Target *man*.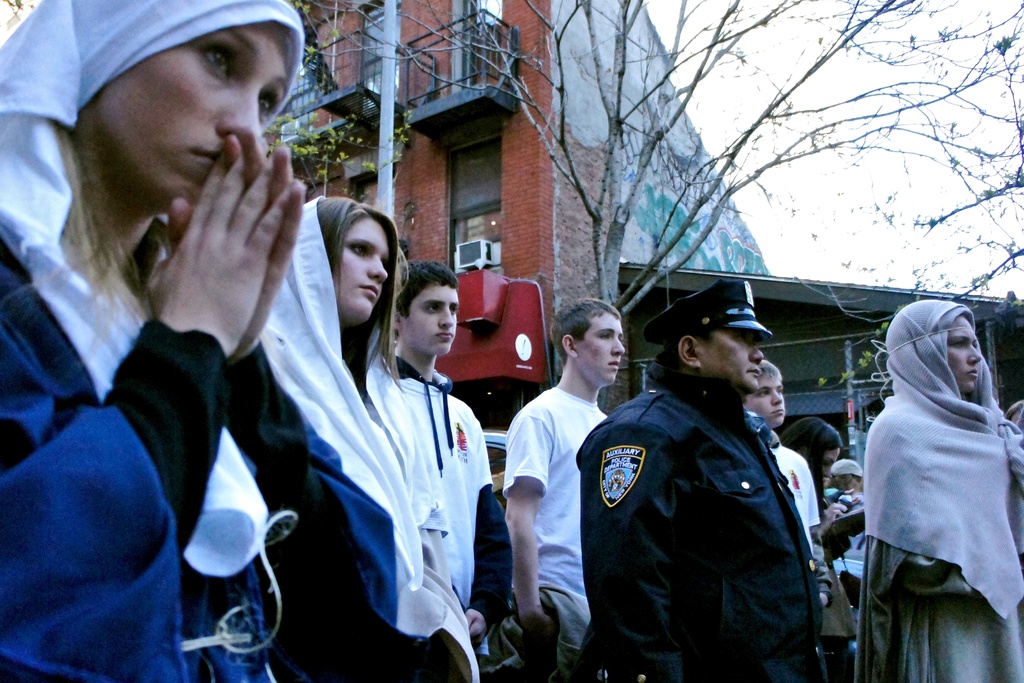
Target region: box(585, 274, 849, 675).
